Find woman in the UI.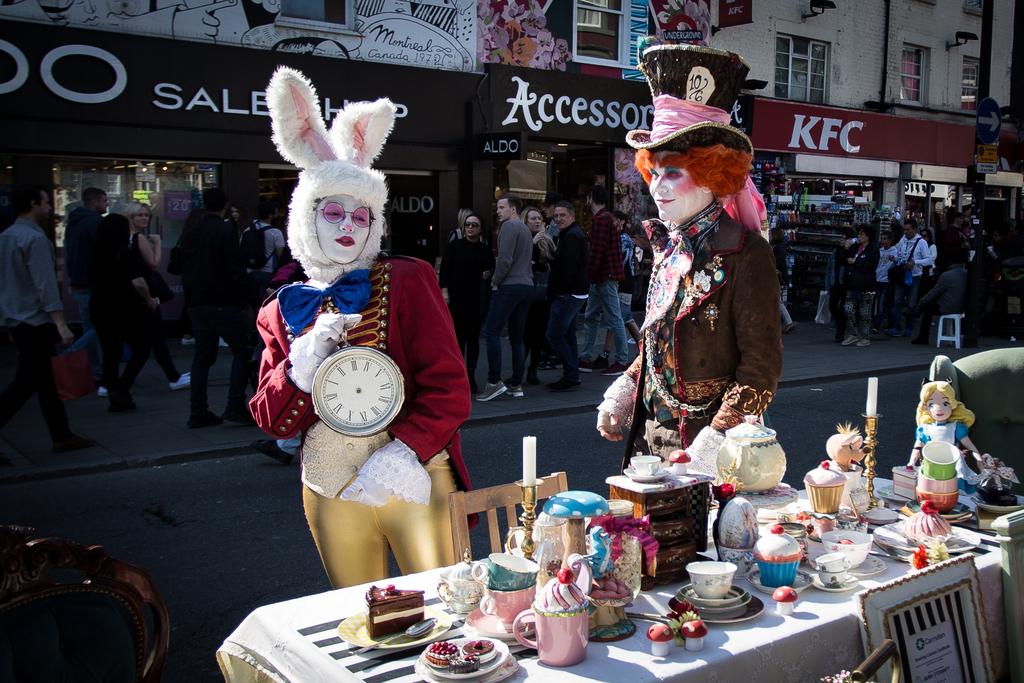
UI element at Rect(253, 65, 495, 596).
